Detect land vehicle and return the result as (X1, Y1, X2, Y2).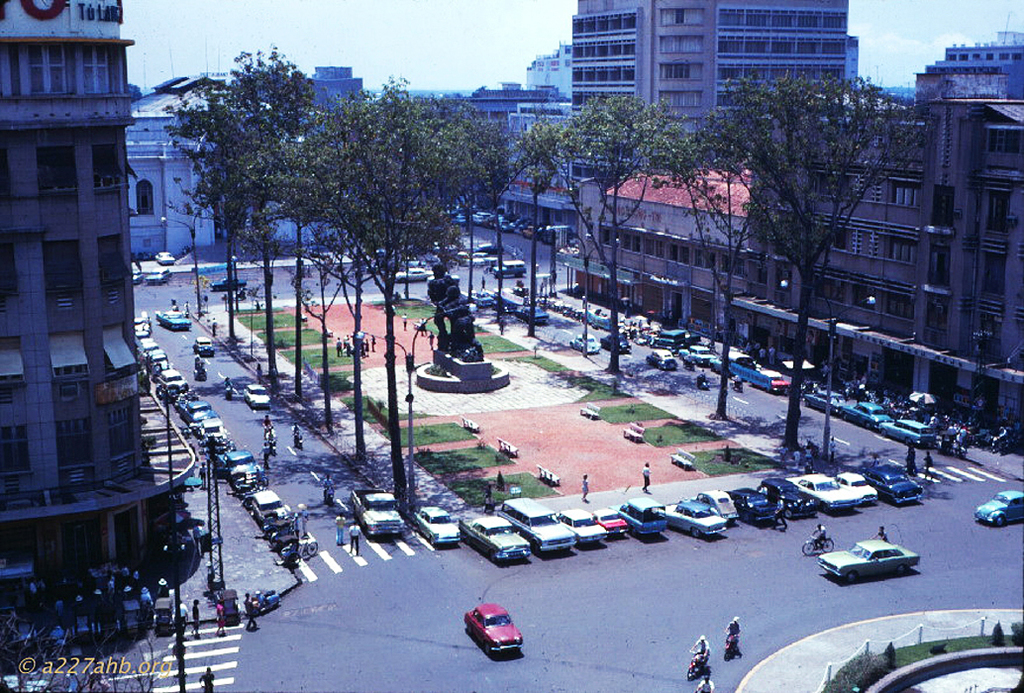
(193, 416, 229, 441).
